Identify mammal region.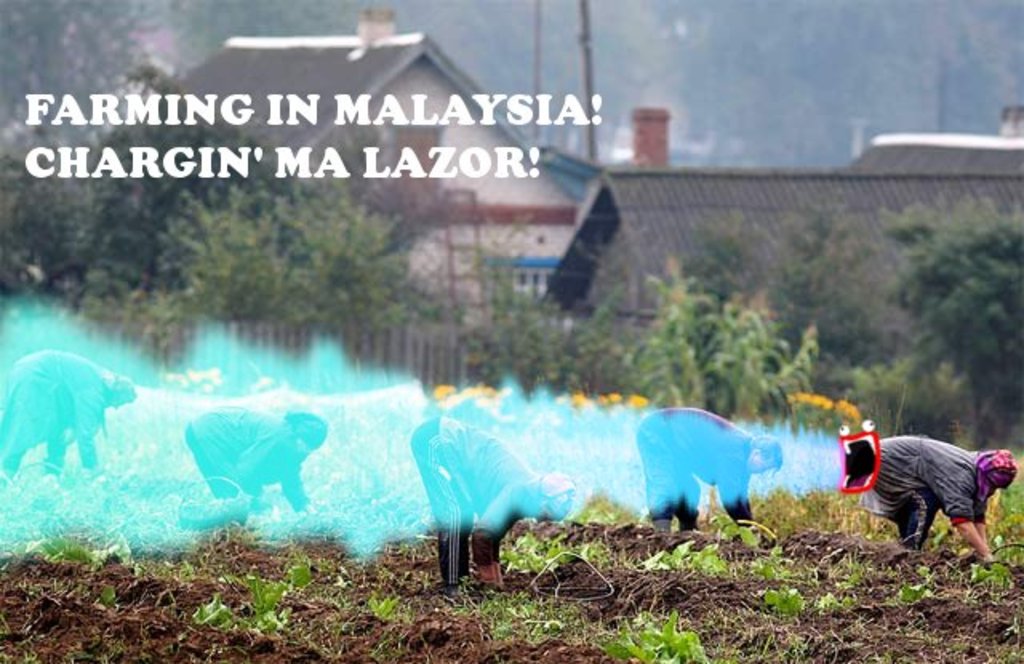
Region: detection(832, 416, 1016, 552).
